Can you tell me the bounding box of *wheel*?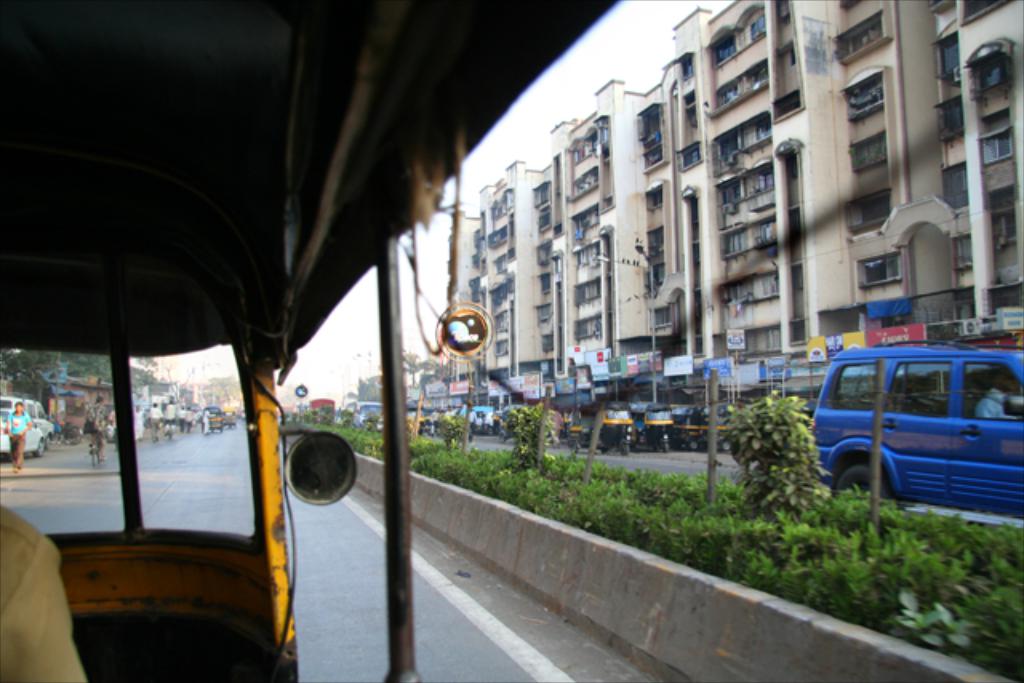
Rect(46, 433, 54, 449).
